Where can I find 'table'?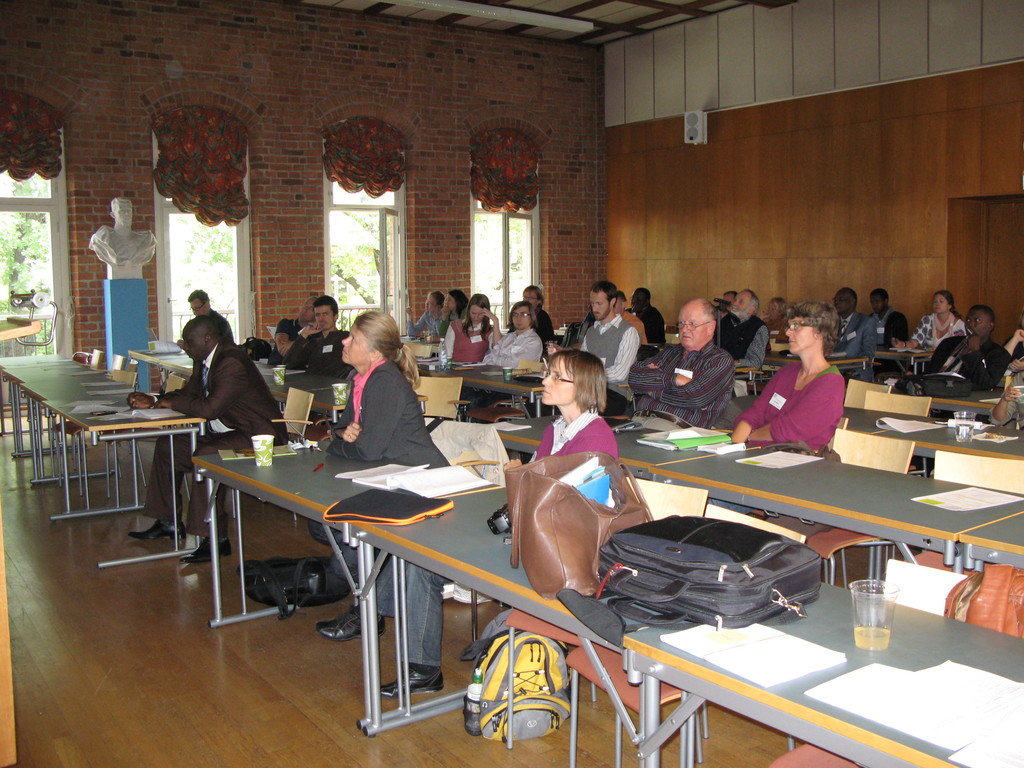
You can find it at bbox=[731, 342, 871, 378].
